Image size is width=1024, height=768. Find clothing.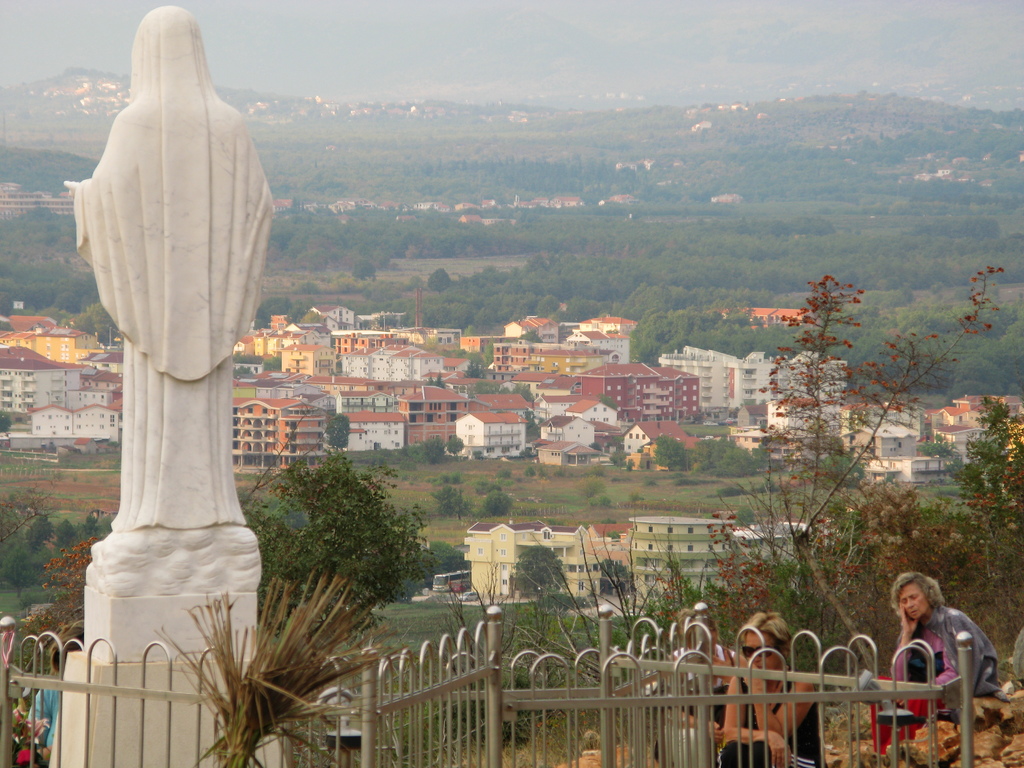
pyautogui.locateOnScreen(26, 674, 65, 755).
